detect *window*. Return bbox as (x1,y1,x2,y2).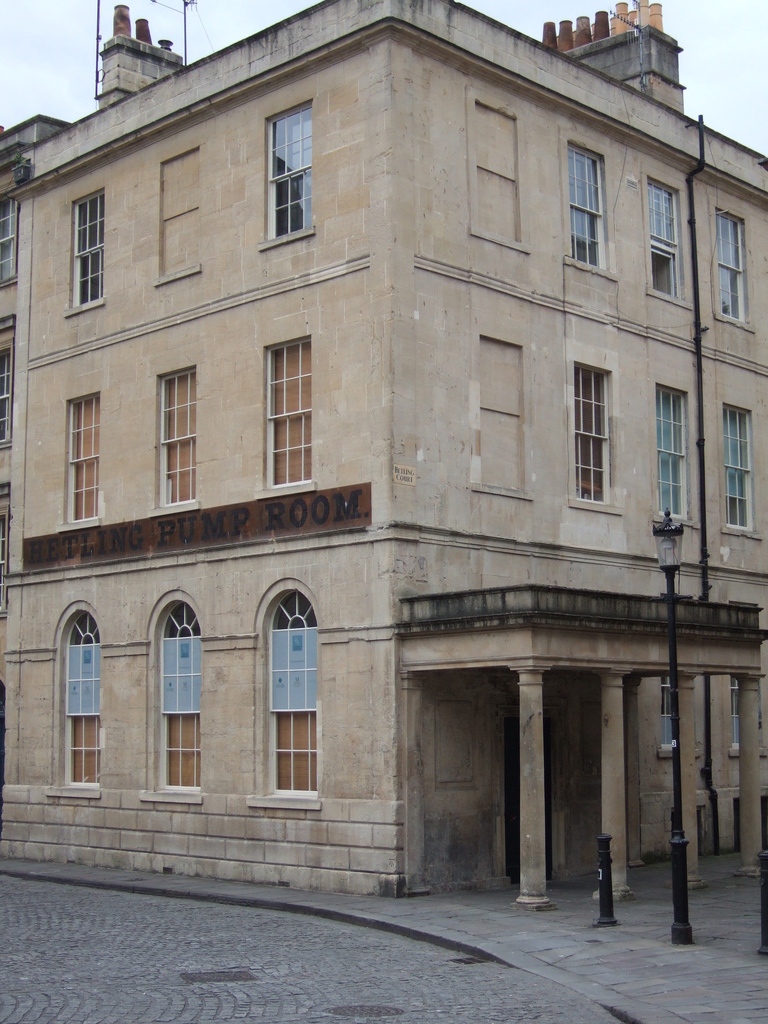
(704,413,758,548).
